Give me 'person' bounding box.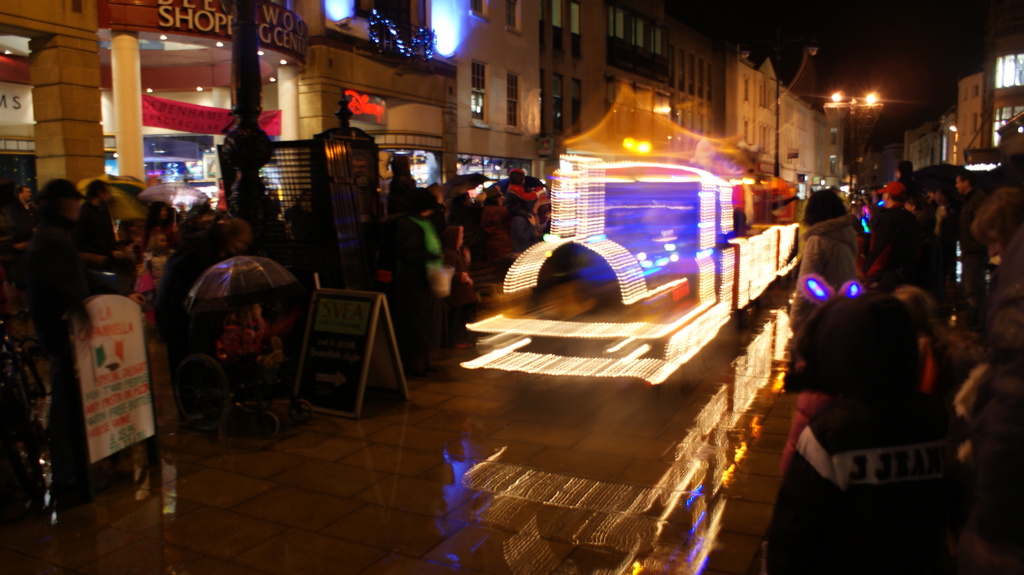
rect(886, 286, 939, 396).
